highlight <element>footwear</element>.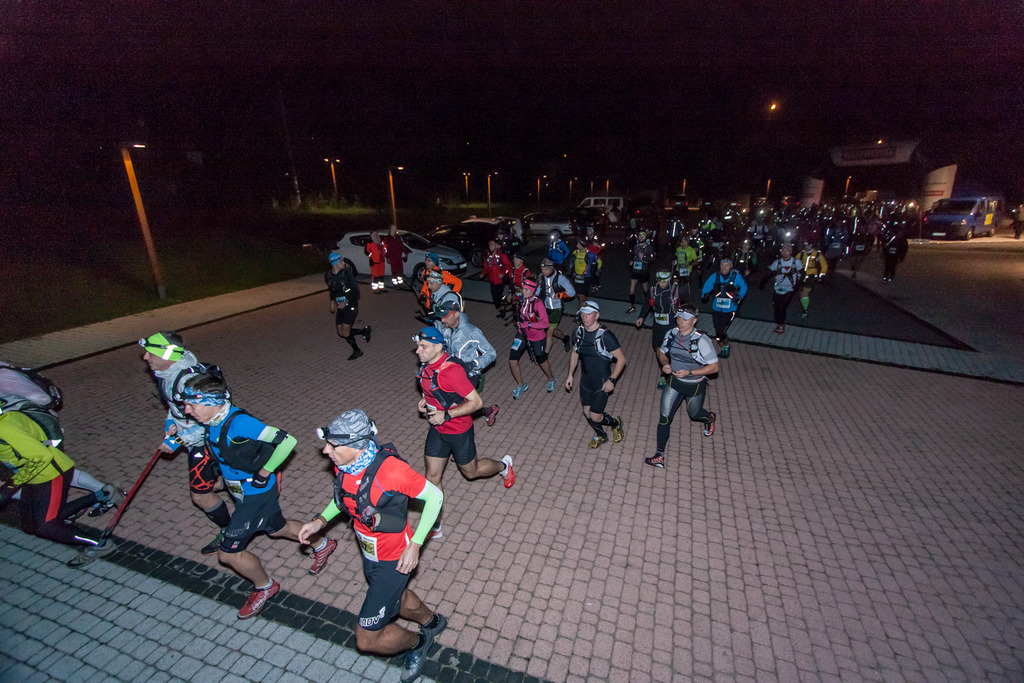
Highlighted region: detection(589, 435, 604, 448).
